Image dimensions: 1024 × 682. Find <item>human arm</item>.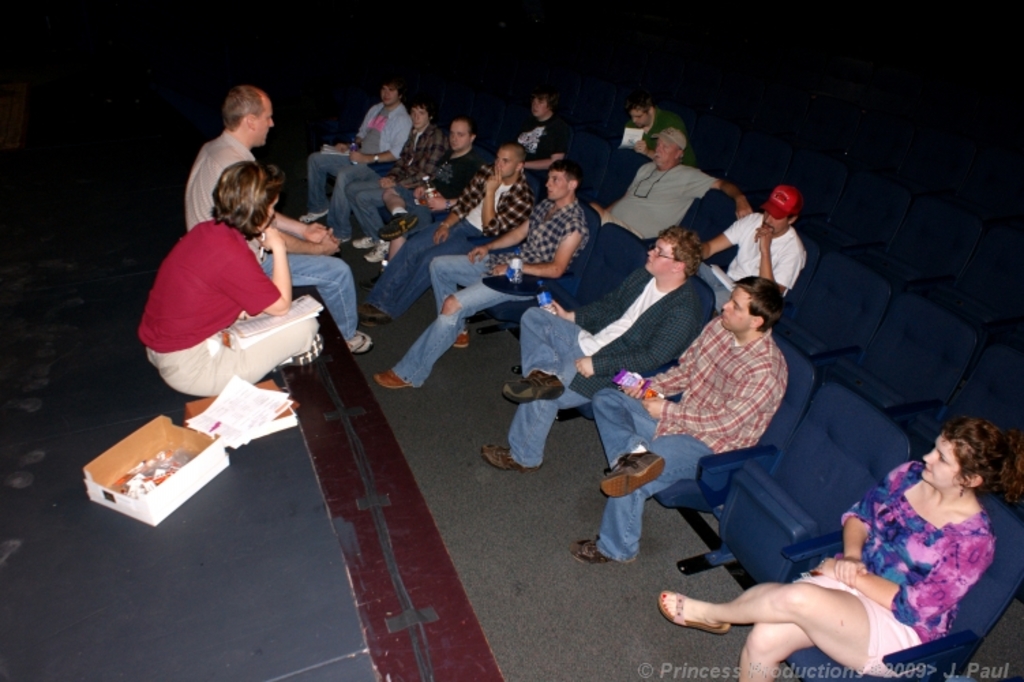
box(633, 135, 650, 158).
